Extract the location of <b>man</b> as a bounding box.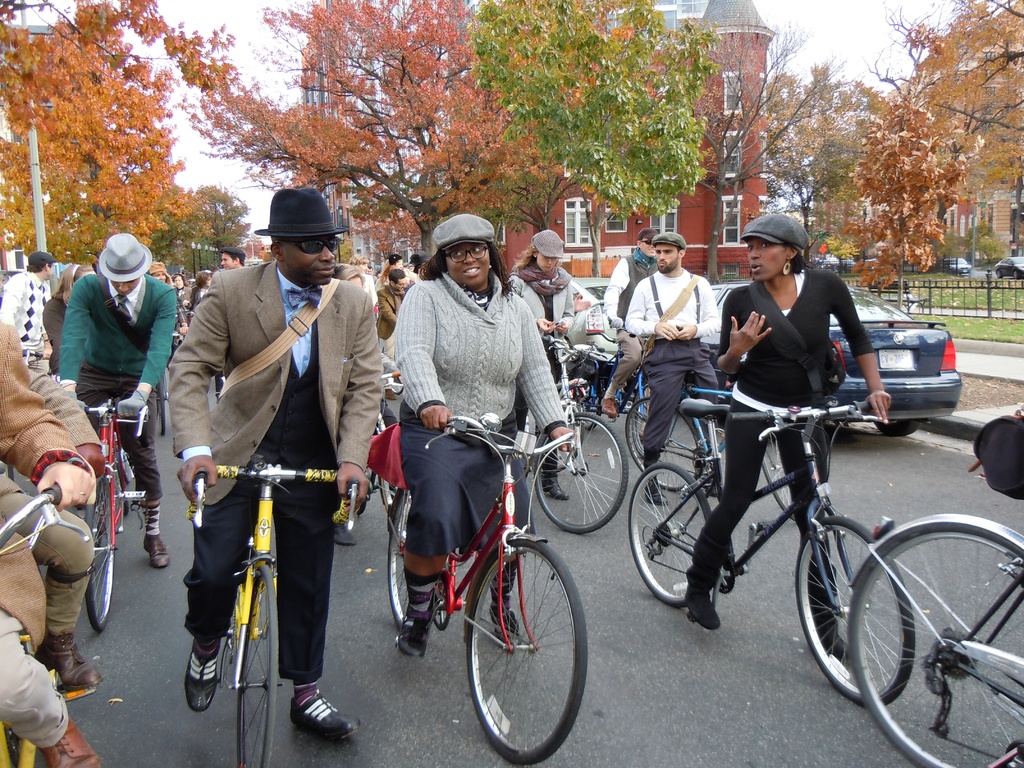
x1=55, y1=232, x2=175, y2=566.
